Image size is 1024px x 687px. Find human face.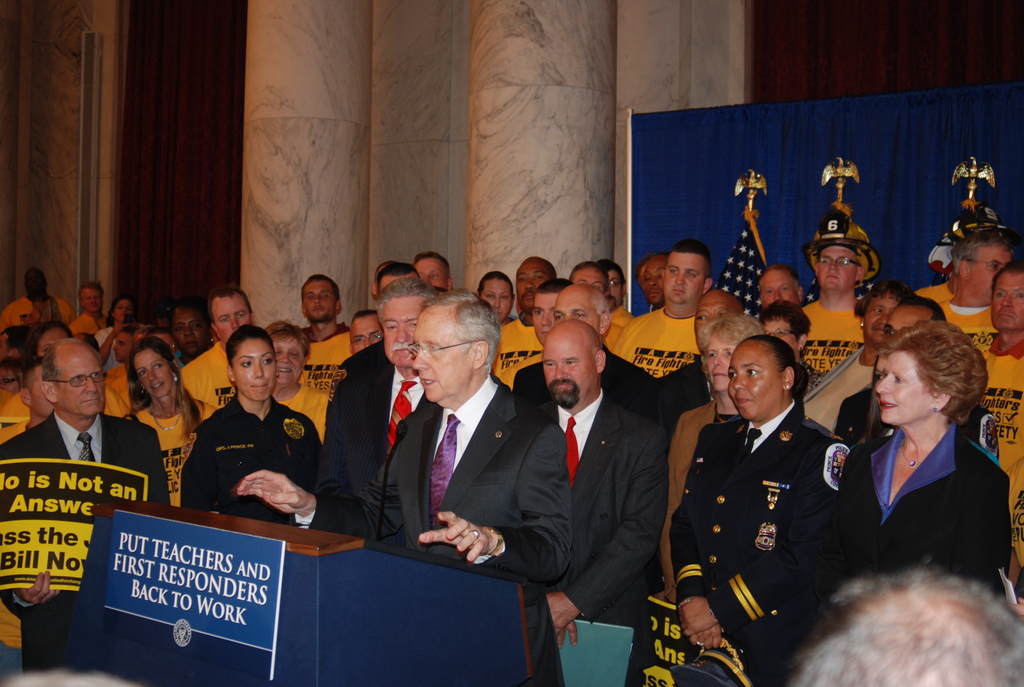
381,299,423,366.
